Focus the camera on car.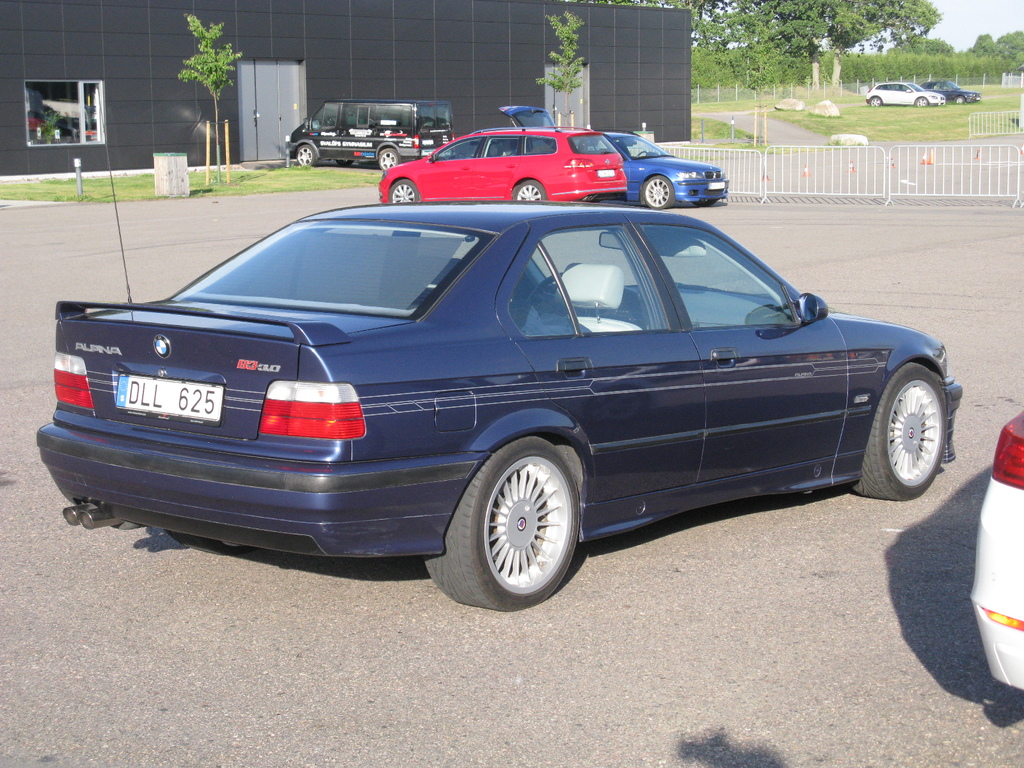
Focus region: 972:405:1023:695.
